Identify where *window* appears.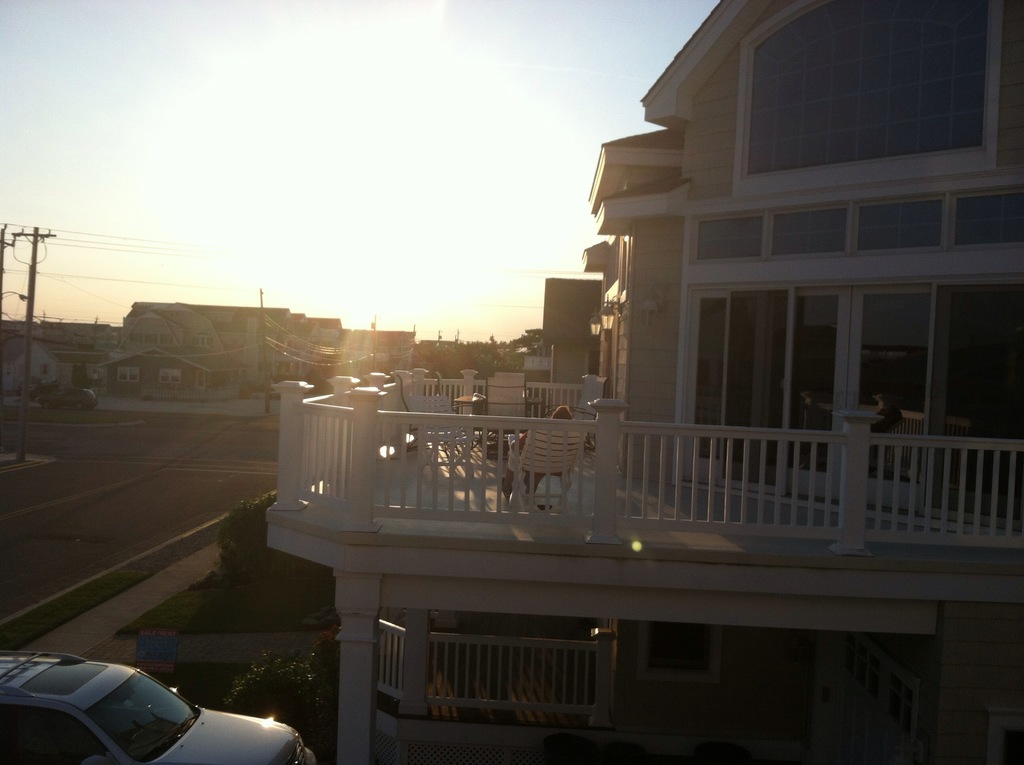
Appears at l=711, t=26, r=983, b=193.
